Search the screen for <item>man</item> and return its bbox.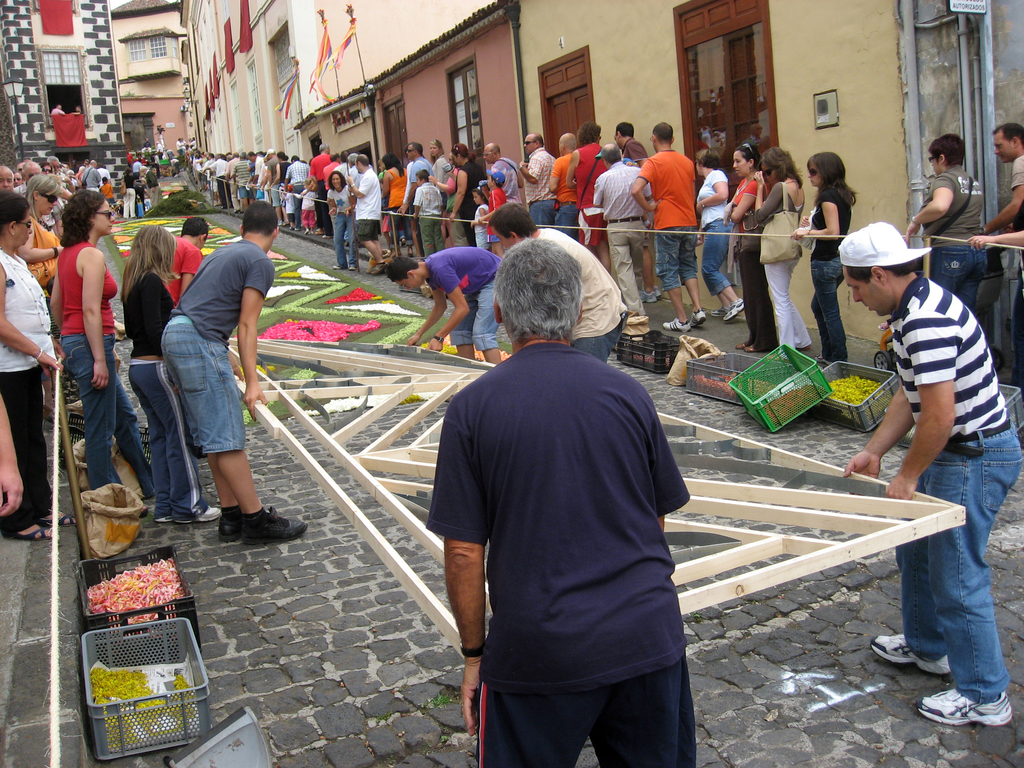
Found: region(627, 121, 710, 334).
